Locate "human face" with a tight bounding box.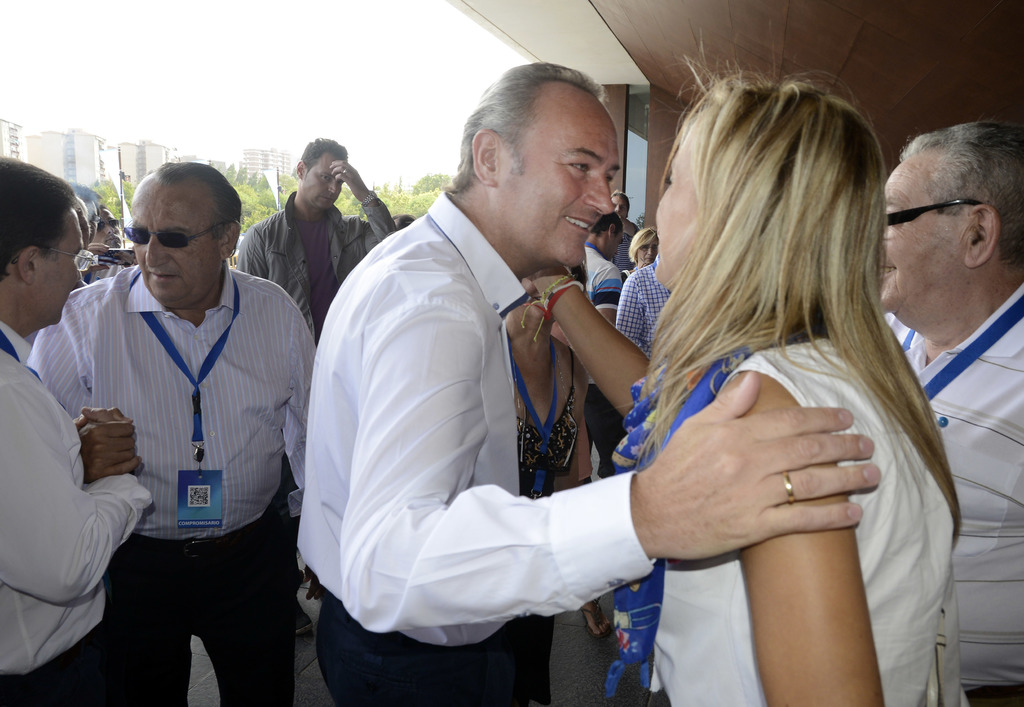
876/154/971/306.
